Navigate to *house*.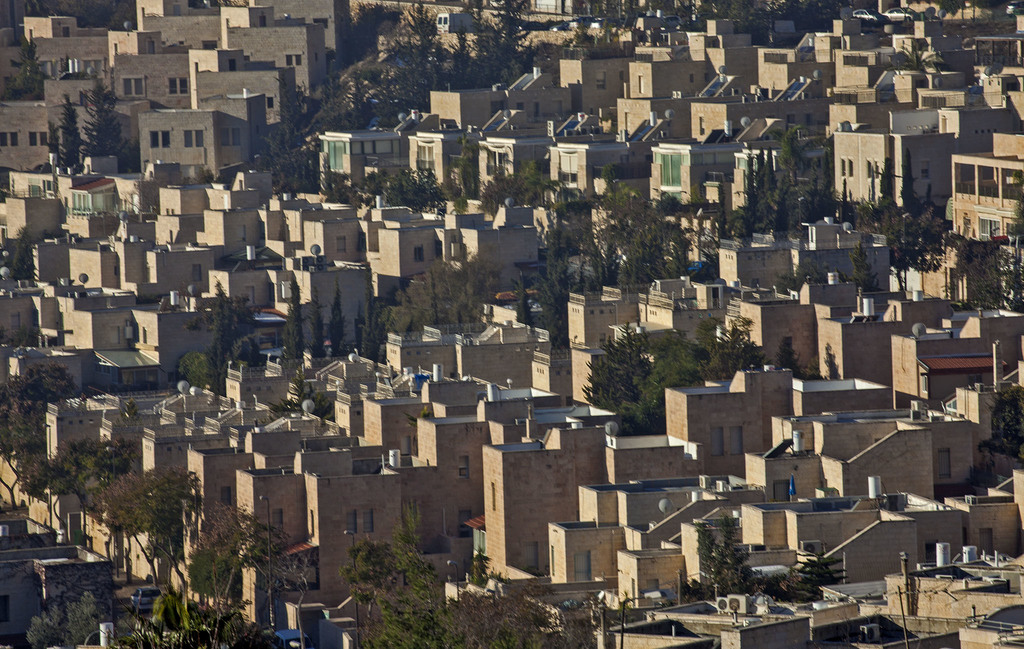
Navigation target: x1=585, y1=426, x2=699, y2=481.
